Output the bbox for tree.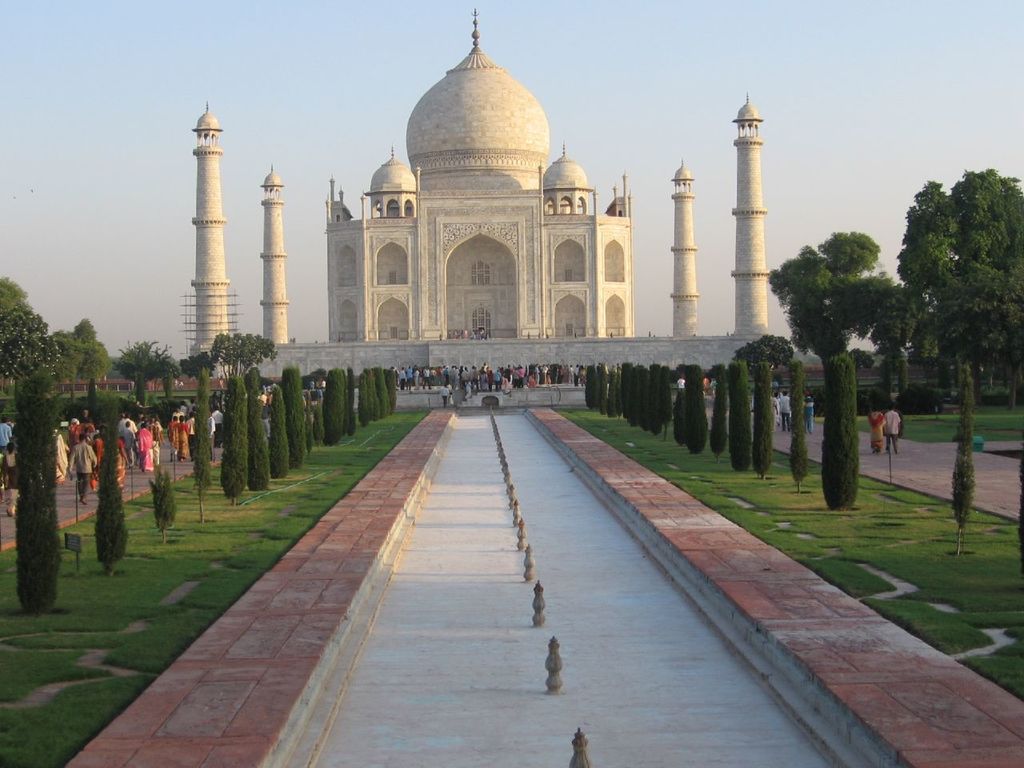
x1=762 y1=231 x2=904 y2=375.
